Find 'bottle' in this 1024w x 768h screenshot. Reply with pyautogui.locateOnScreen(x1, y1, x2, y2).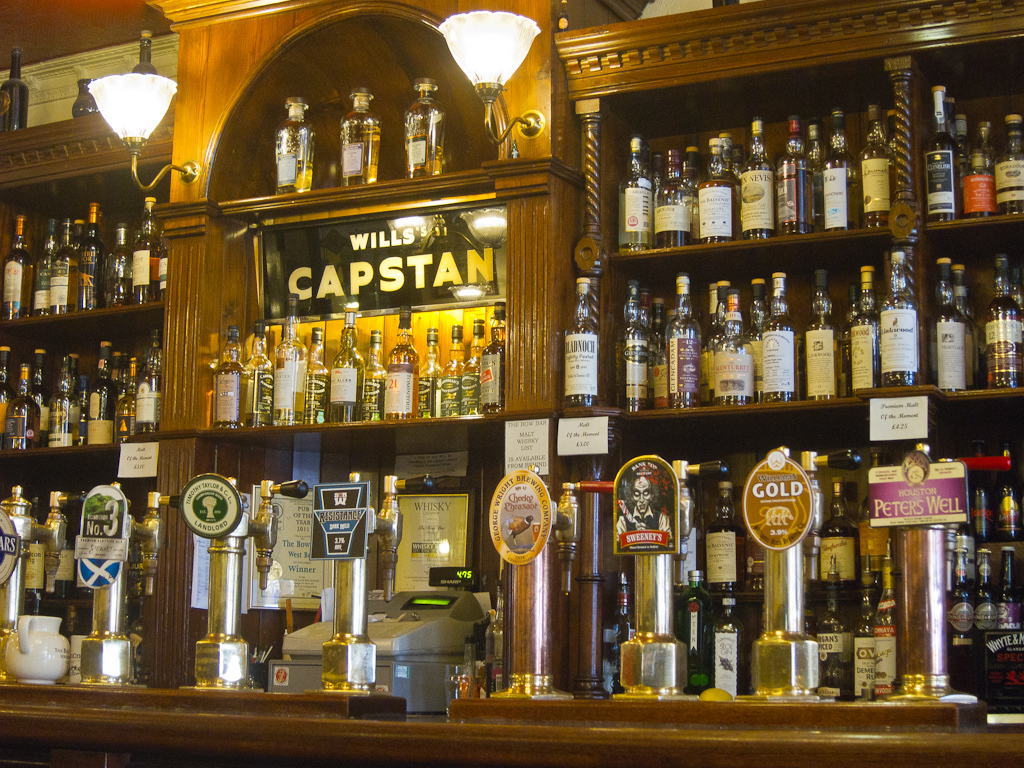
pyautogui.locateOnScreen(36, 222, 64, 314).
